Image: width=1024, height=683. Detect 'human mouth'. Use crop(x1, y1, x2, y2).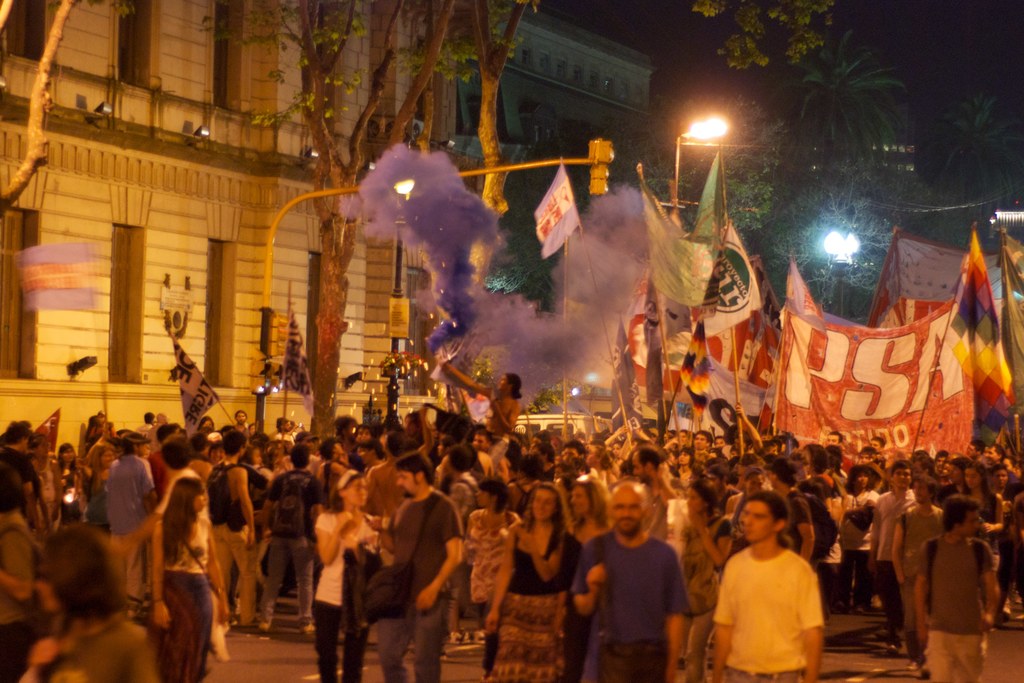
crop(744, 530, 756, 531).
